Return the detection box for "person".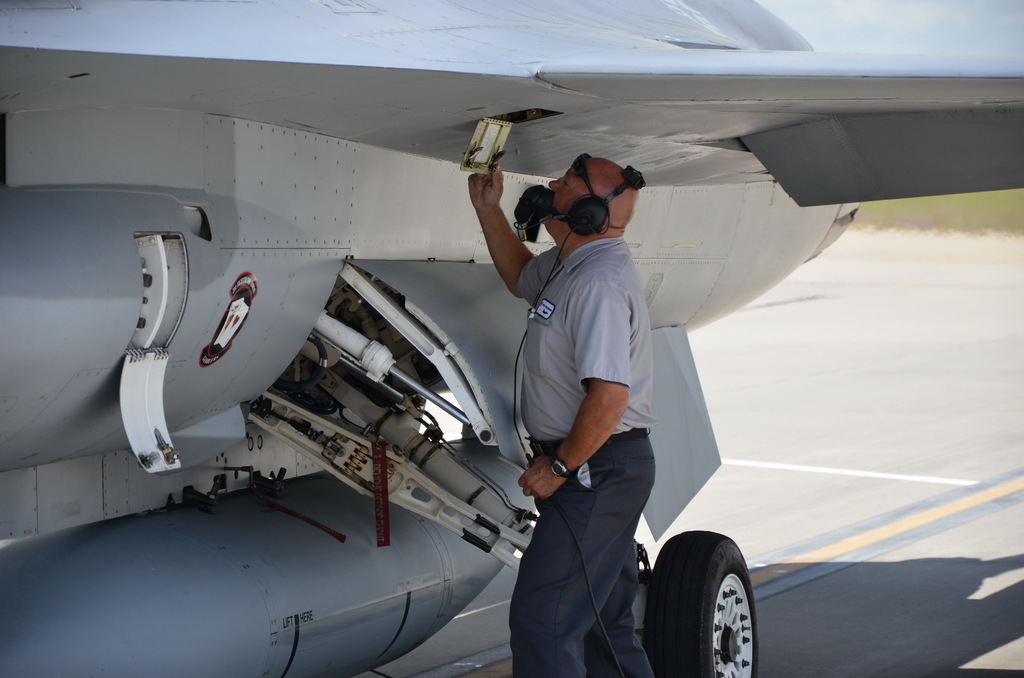
469,153,657,677.
